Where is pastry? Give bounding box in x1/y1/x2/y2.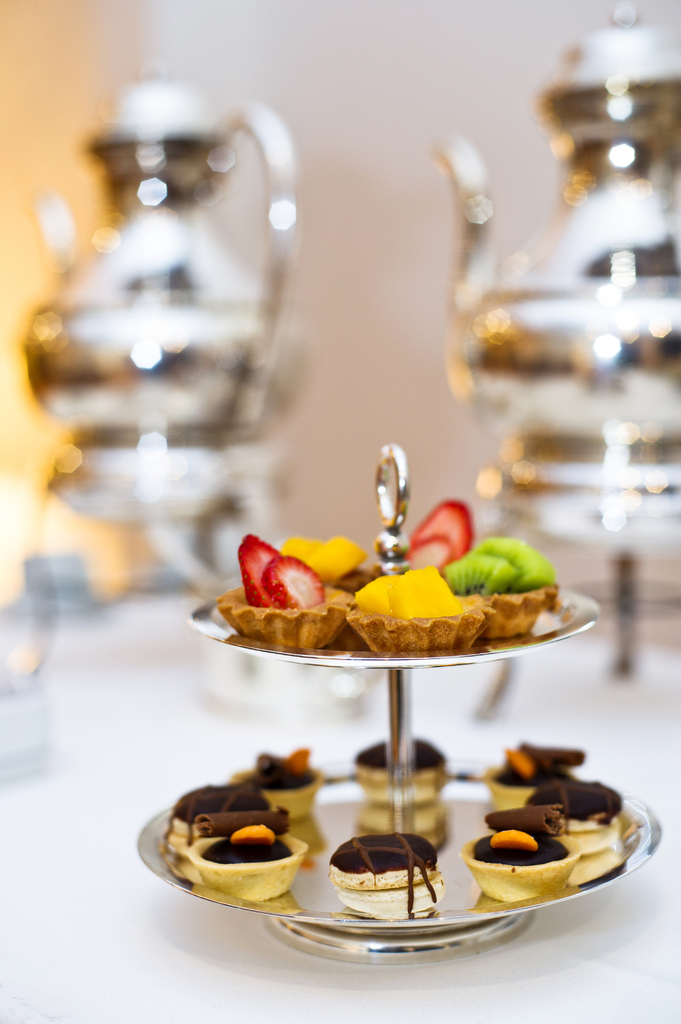
487/745/589/799.
